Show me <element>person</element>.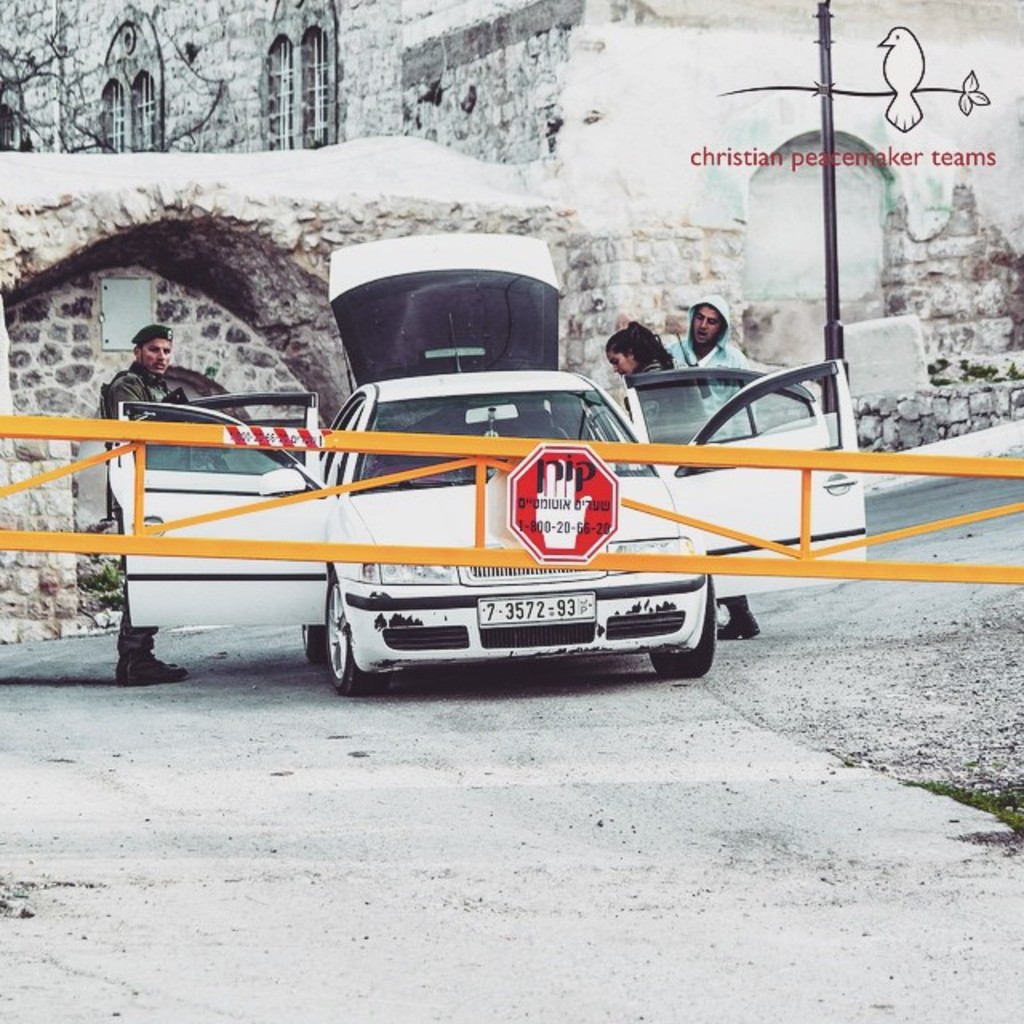
<element>person</element> is here: rect(98, 325, 186, 688).
